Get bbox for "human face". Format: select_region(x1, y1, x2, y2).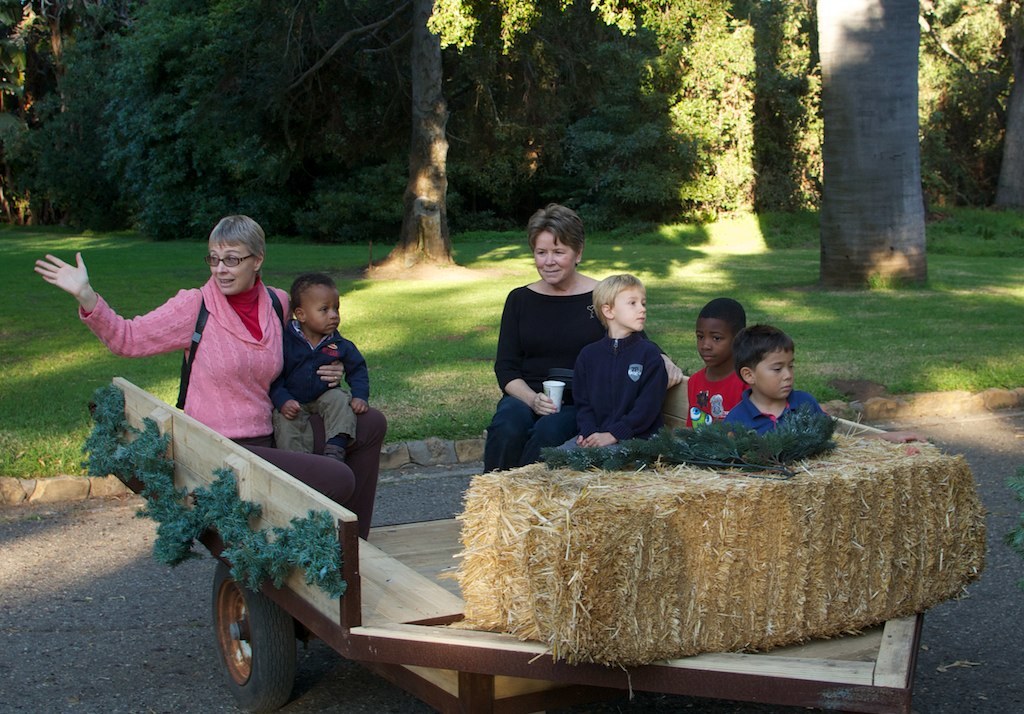
select_region(300, 285, 343, 334).
